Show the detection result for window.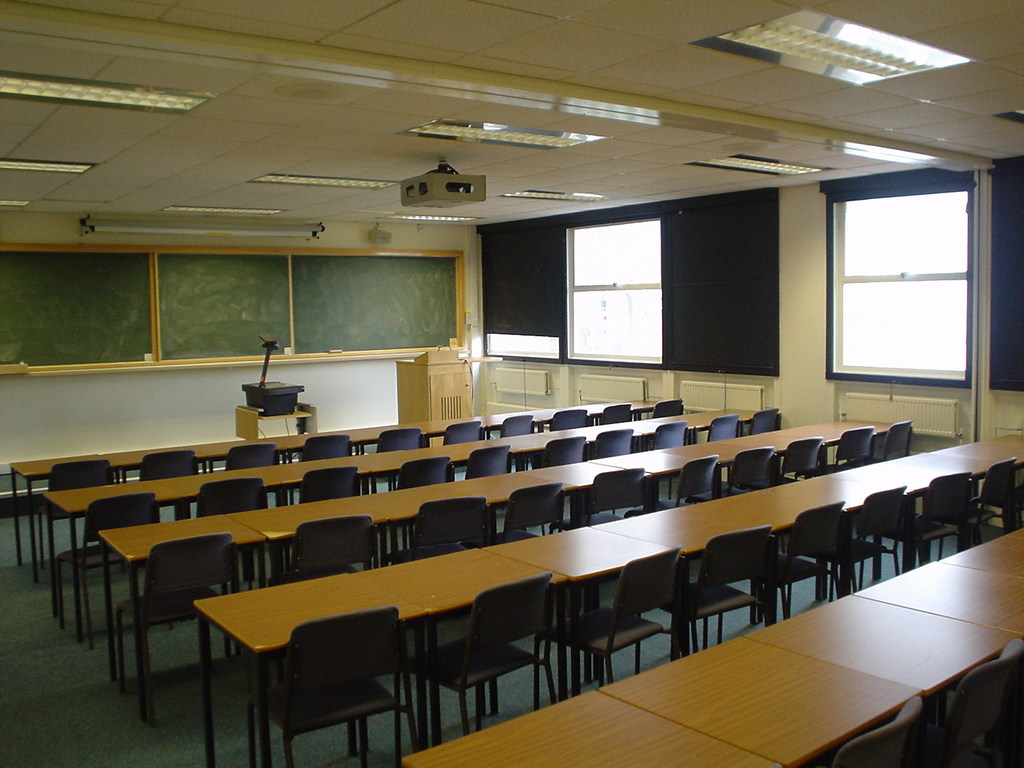
bbox=(482, 328, 559, 359).
